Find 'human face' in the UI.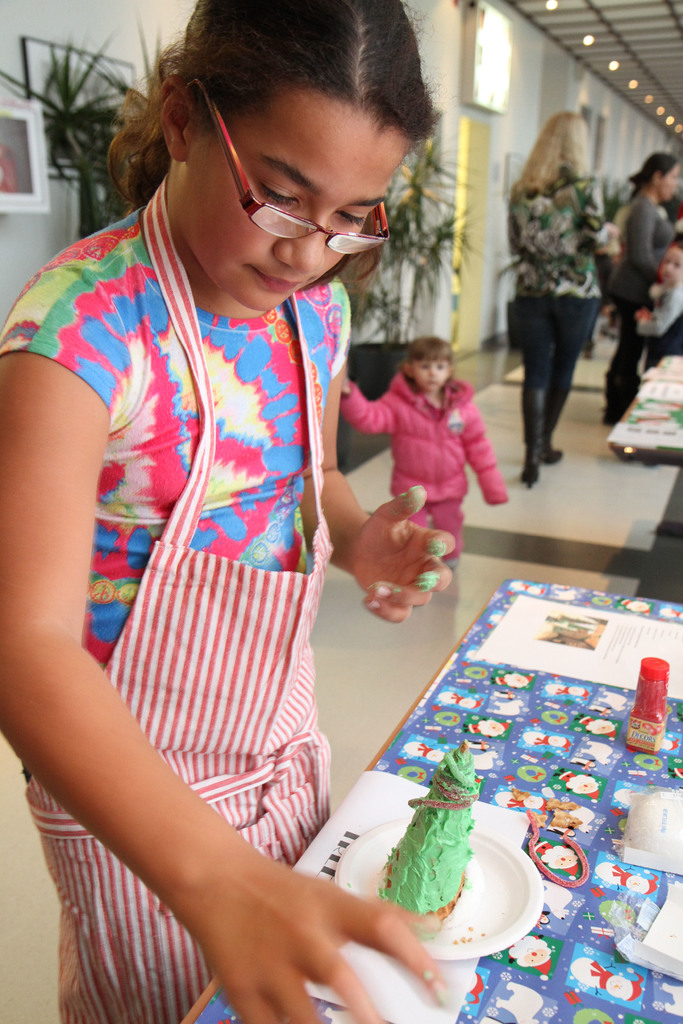
UI element at (647,168,680,202).
